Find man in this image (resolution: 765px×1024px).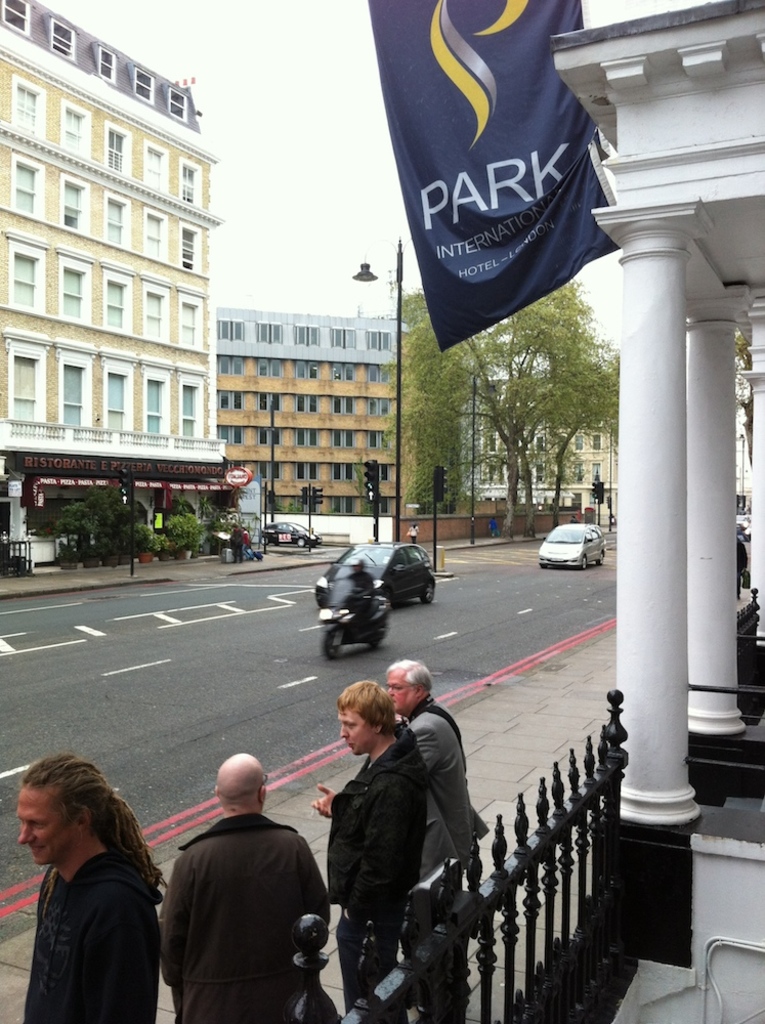
Rect(16, 755, 174, 1023).
